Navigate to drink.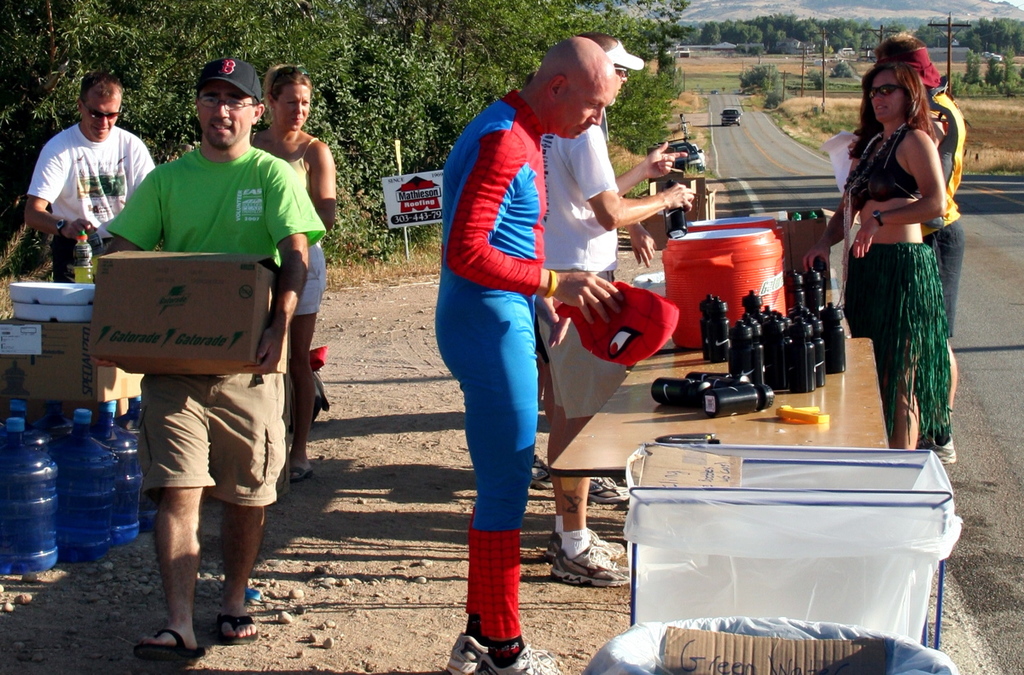
Navigation target: select_region(76, 238, 96, 282).
